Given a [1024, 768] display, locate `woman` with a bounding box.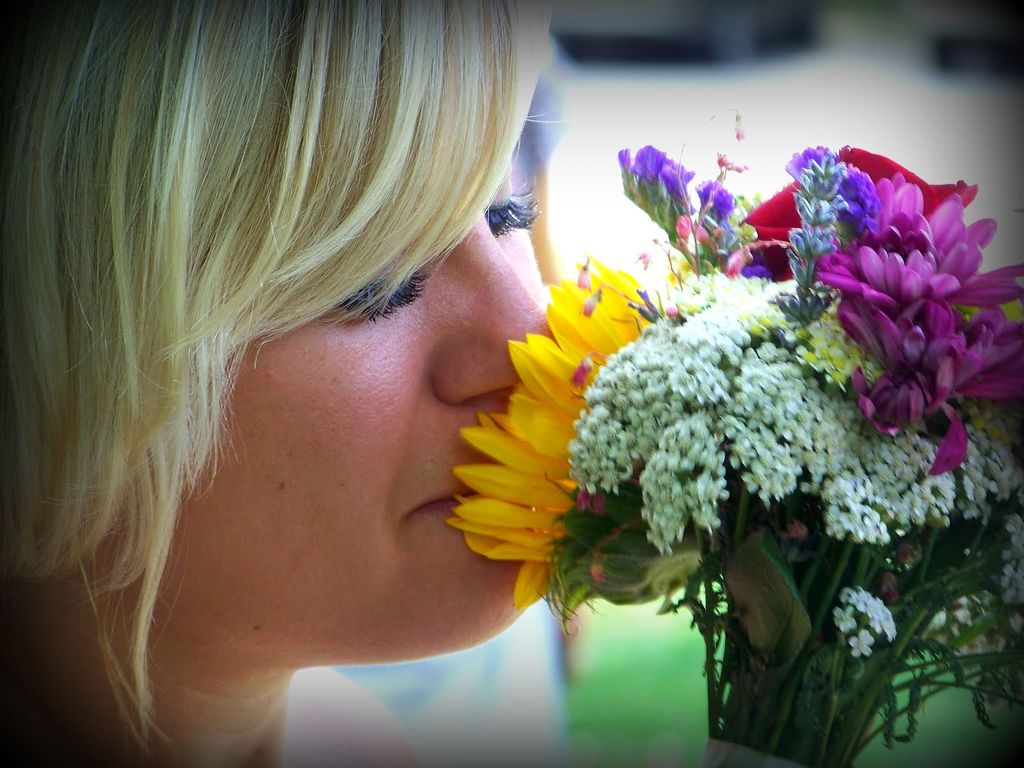
Located: select_region(0, 0, 550, 767).
